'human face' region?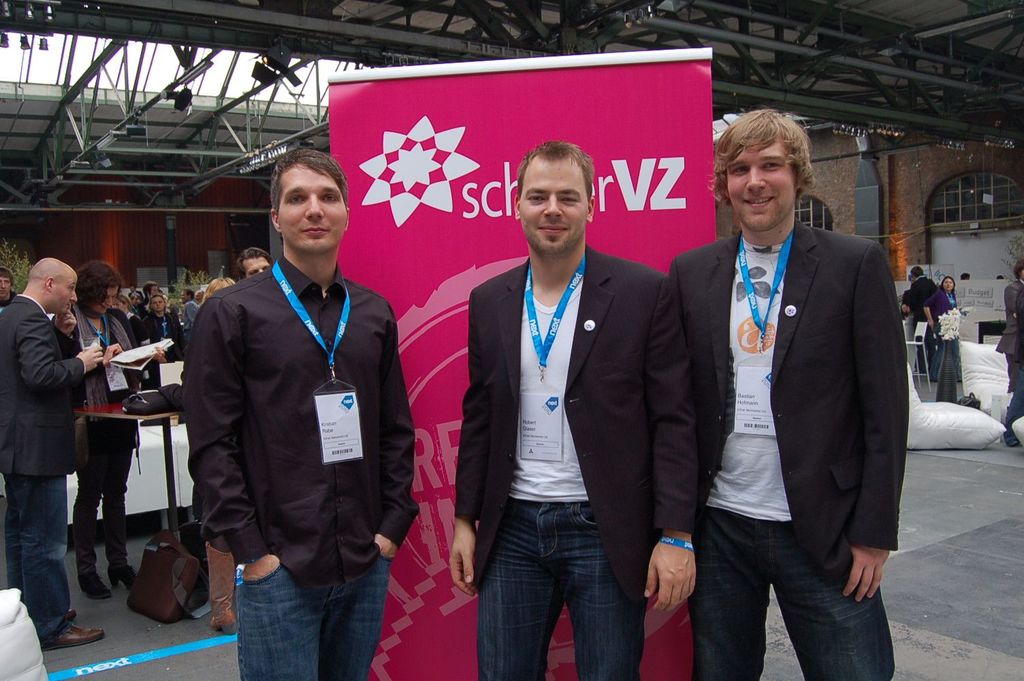
pyautogui.locateOnScreen(244, 255, 272, 275)
